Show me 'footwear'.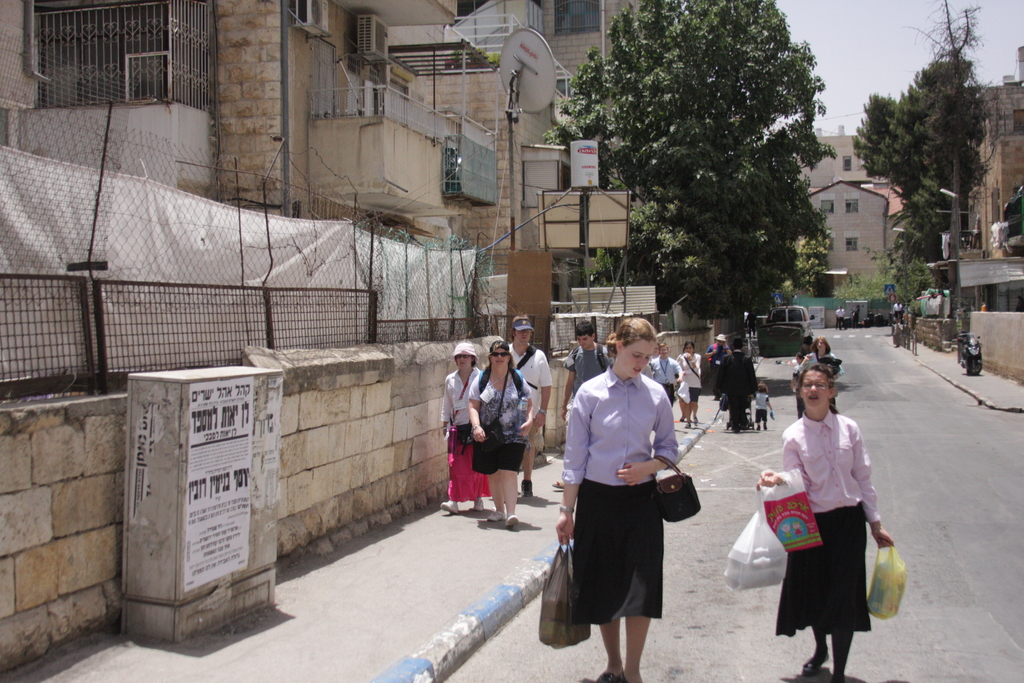
'footwear' is here: [left=758, top=426, right=761, bottom=430].
